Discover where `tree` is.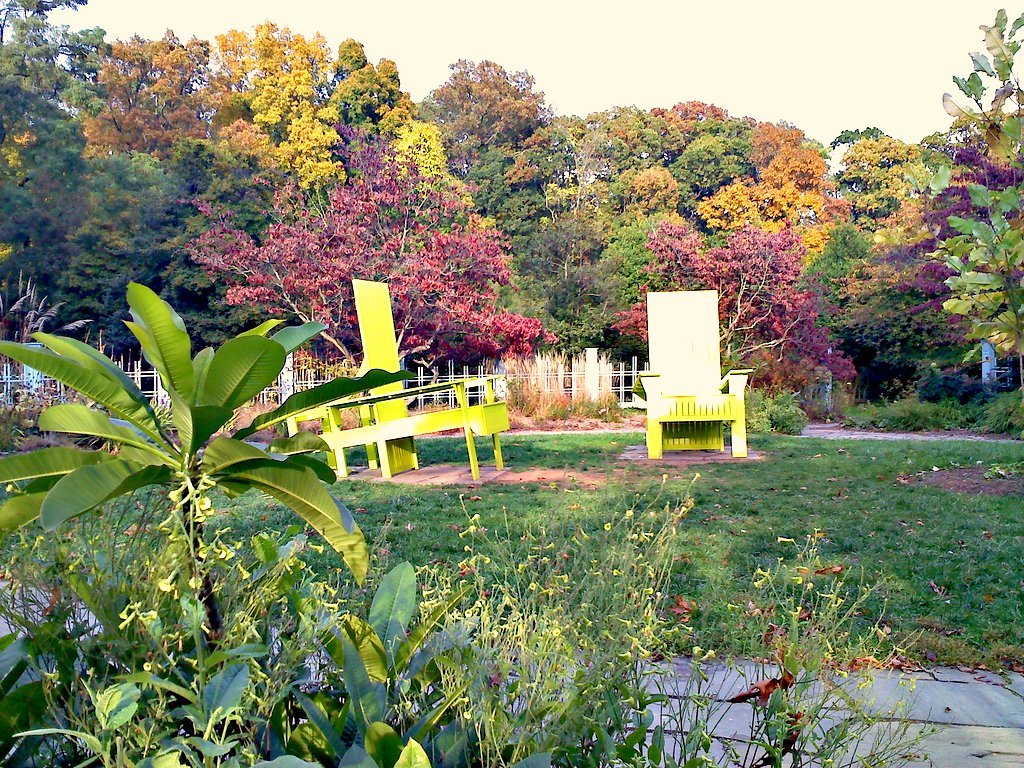
Discovered at x1=0 y1=281 x2=371 y2=637.
